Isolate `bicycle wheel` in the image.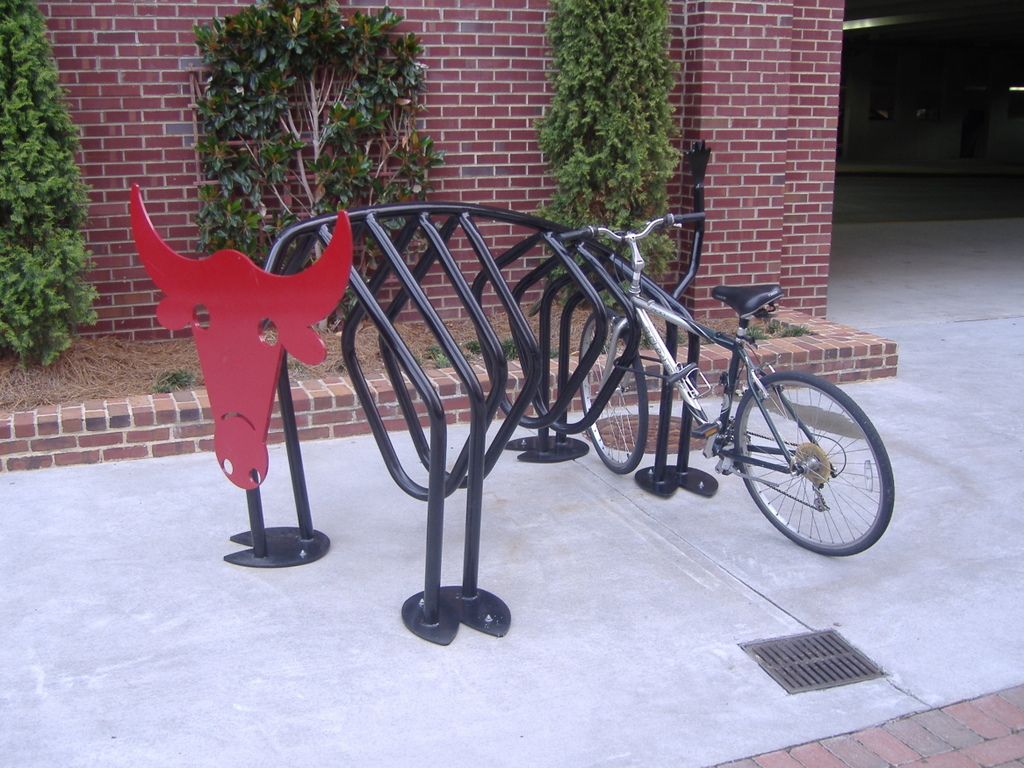
Isolated region: rect(578, 305, 651, 479).
